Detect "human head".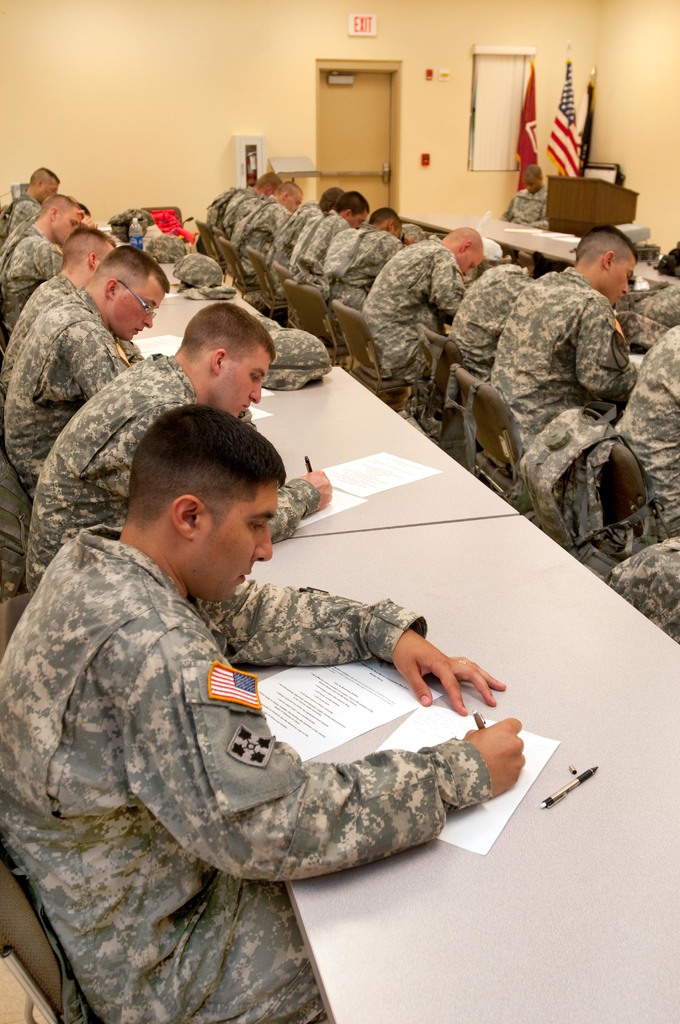
Detected at [107,416,310,596].
